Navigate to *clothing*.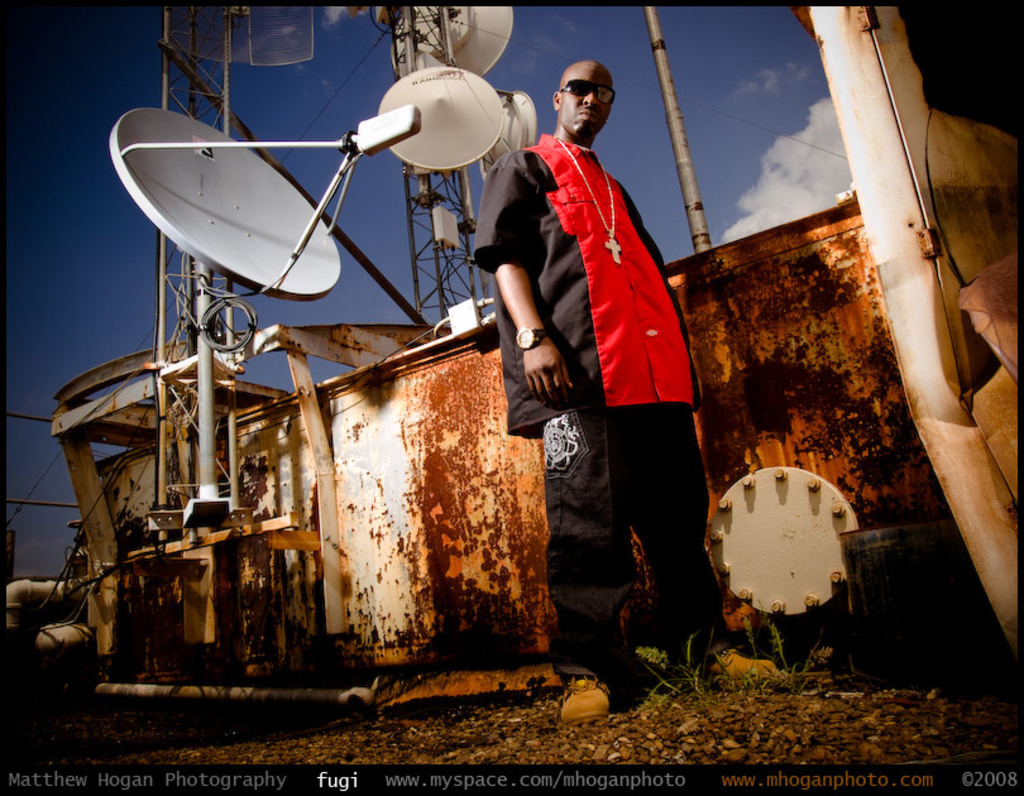
Navigation target: <region>498, 69, 709, 617</region>.
